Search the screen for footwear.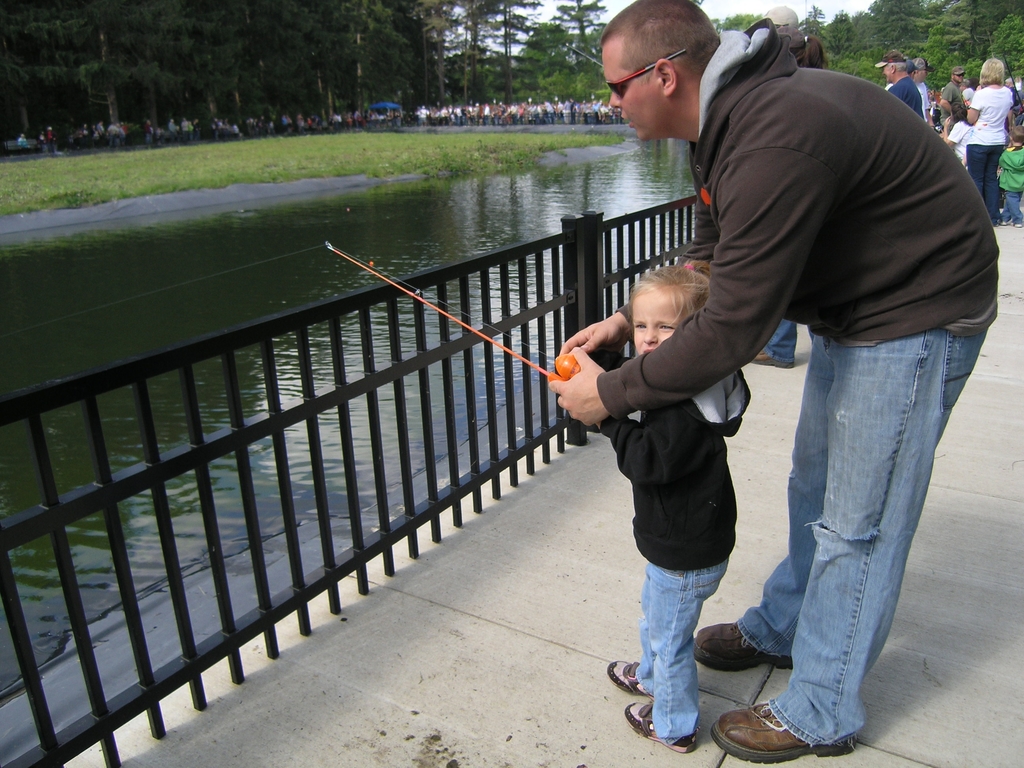
Found at region(998, 221, 1005, 225).
